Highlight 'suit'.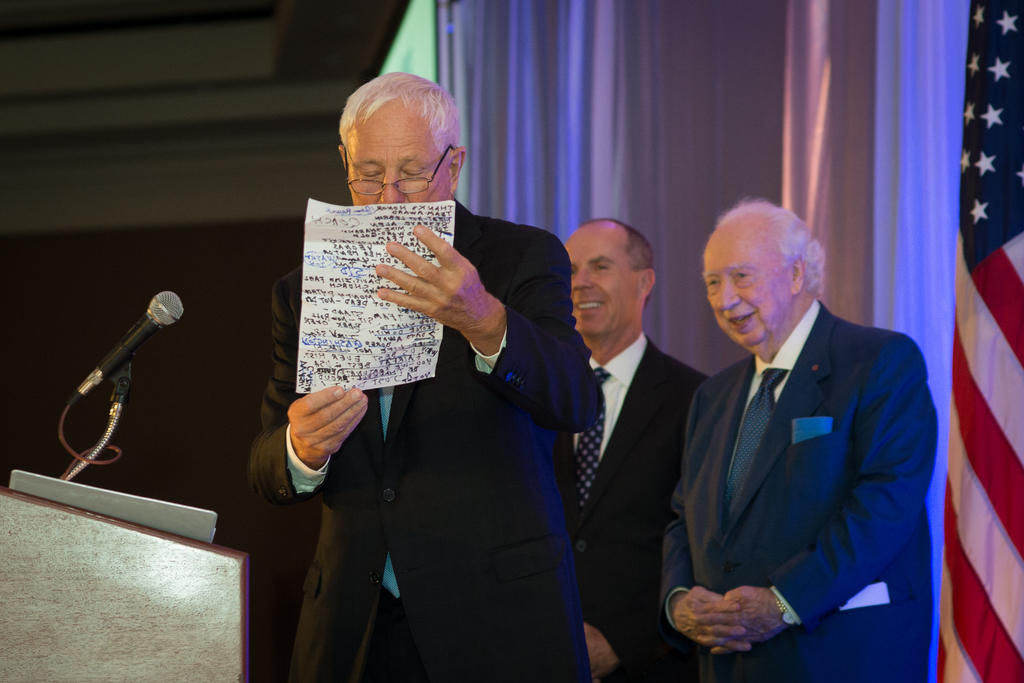
Highlighted region: {"x1": 657, "y1": 302, "x2": 937, "y2": 682}.
